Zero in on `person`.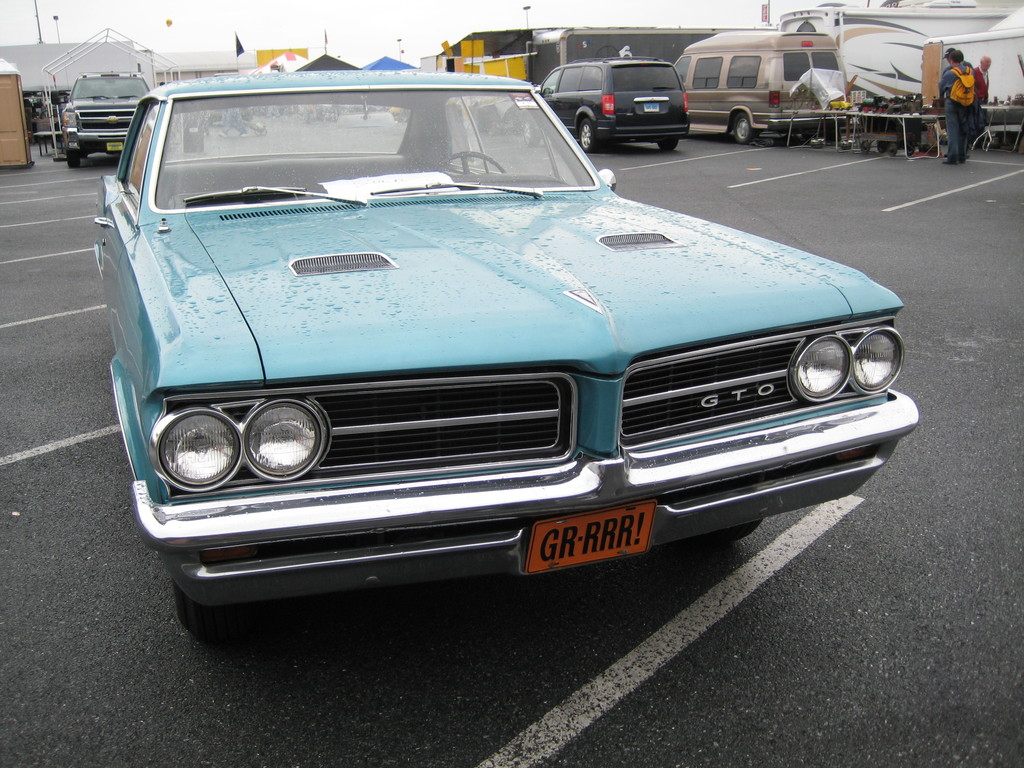
Zeroed in: left=972, top=47, right=995, bottom=102.
